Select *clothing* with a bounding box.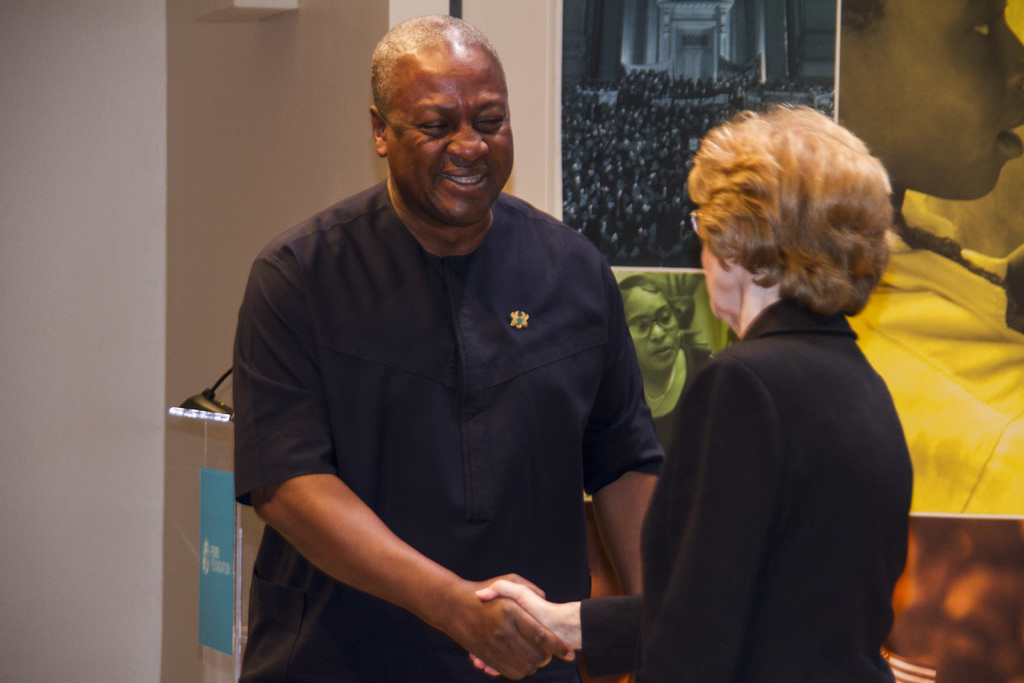
bbox(575, 289, 917, 682).
